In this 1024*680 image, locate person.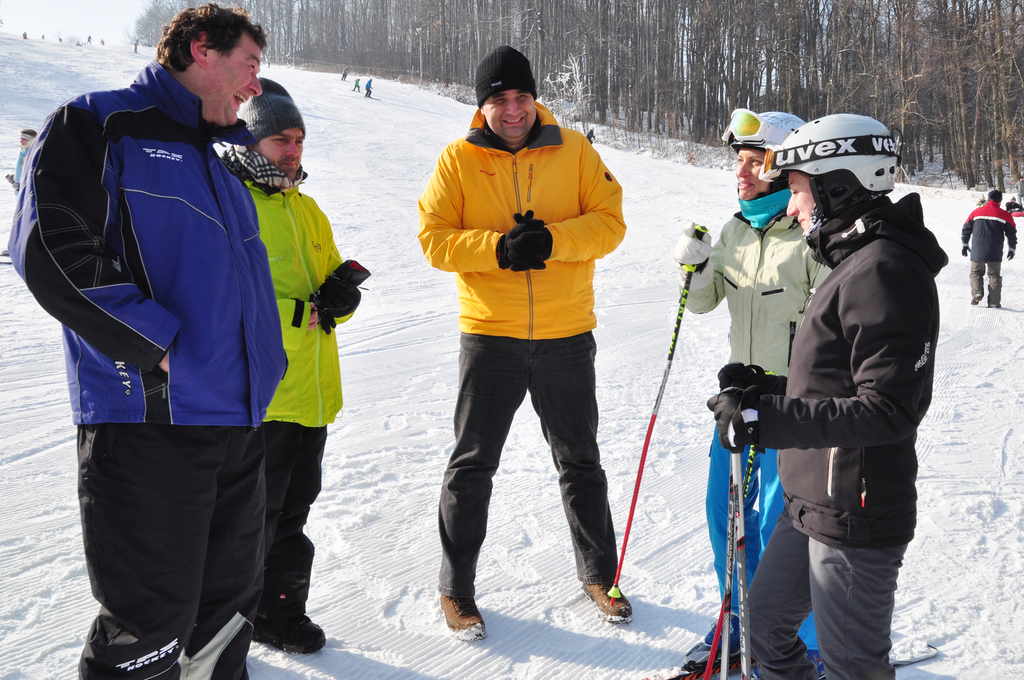
Bounding box: rect(668, 102, 833, 674).
